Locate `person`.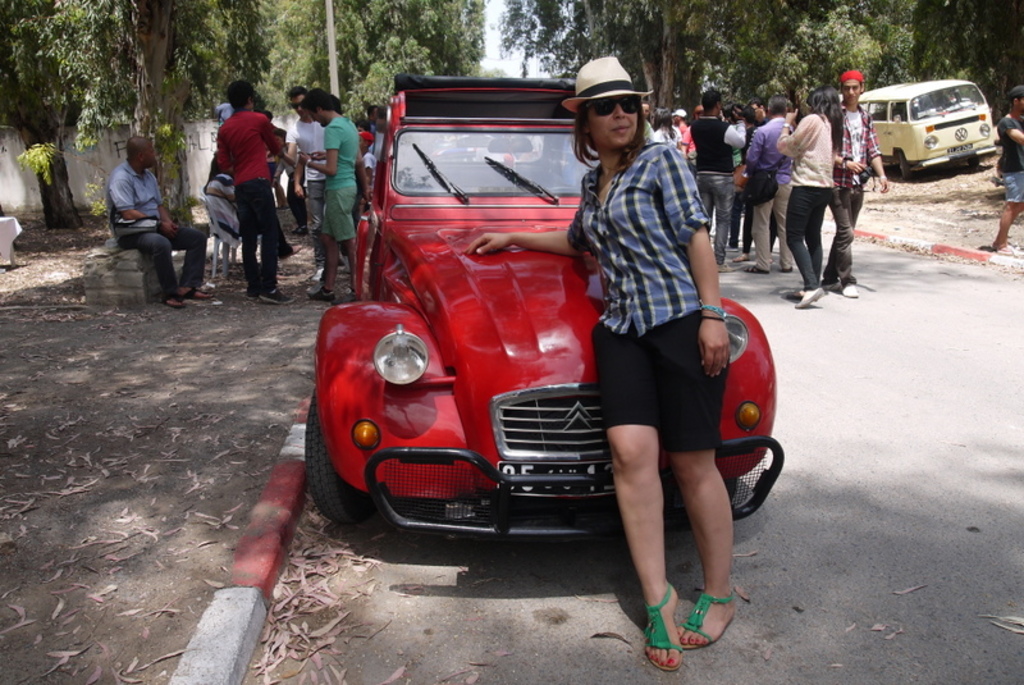
Bounding box: [left=987, top=83, right=1023, bottom=254].
